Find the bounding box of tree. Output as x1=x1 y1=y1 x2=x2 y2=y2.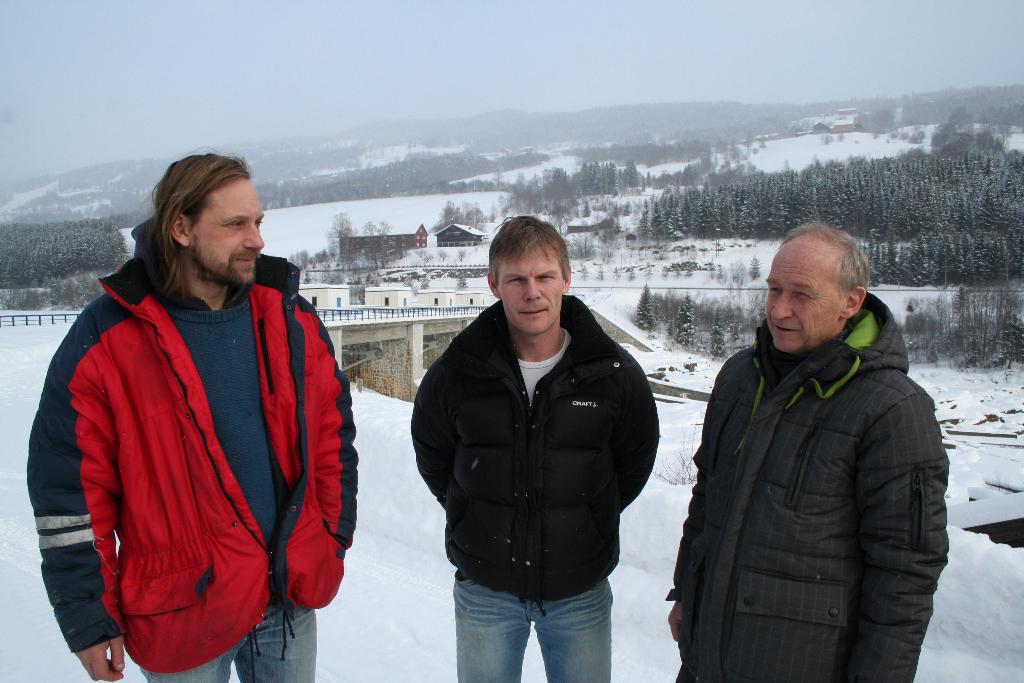
x1=433 y1=194 x2=492 y2=235.
